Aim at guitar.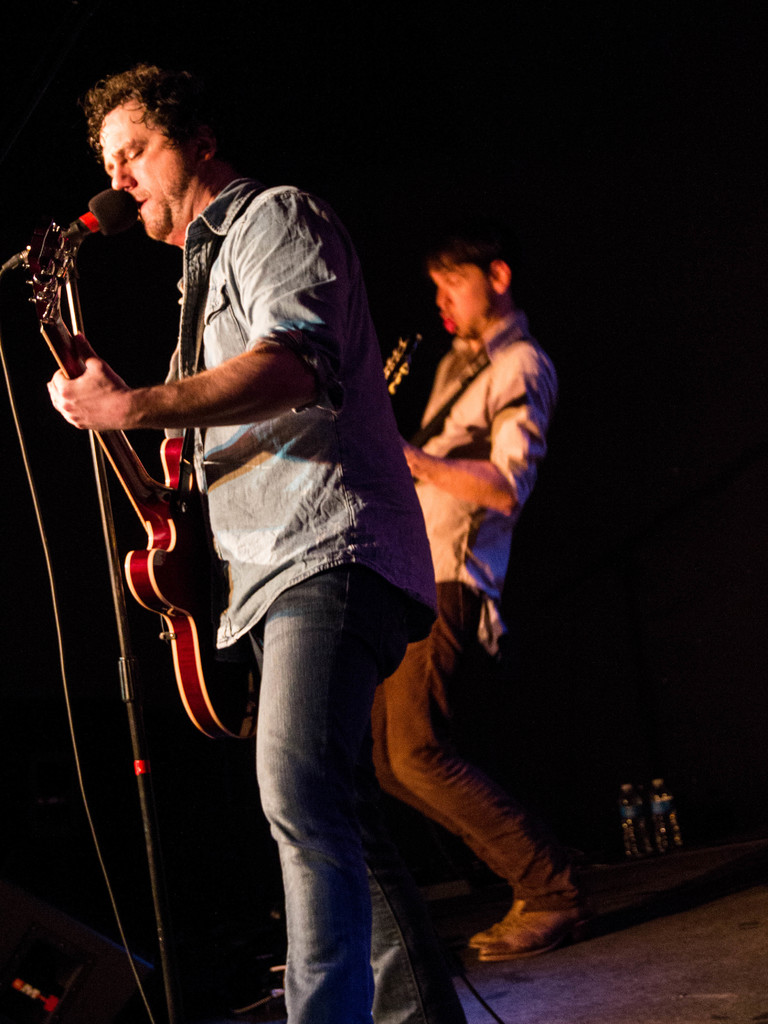
Aimed at BBox(371, 298, 465, 404).
